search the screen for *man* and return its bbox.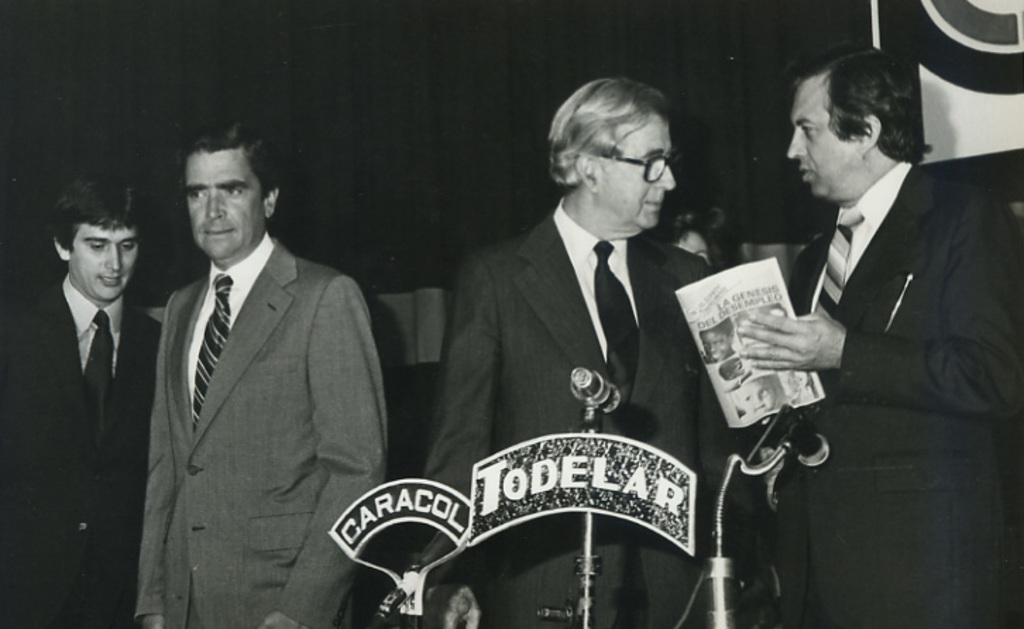
Found: 395/63/745/628.
